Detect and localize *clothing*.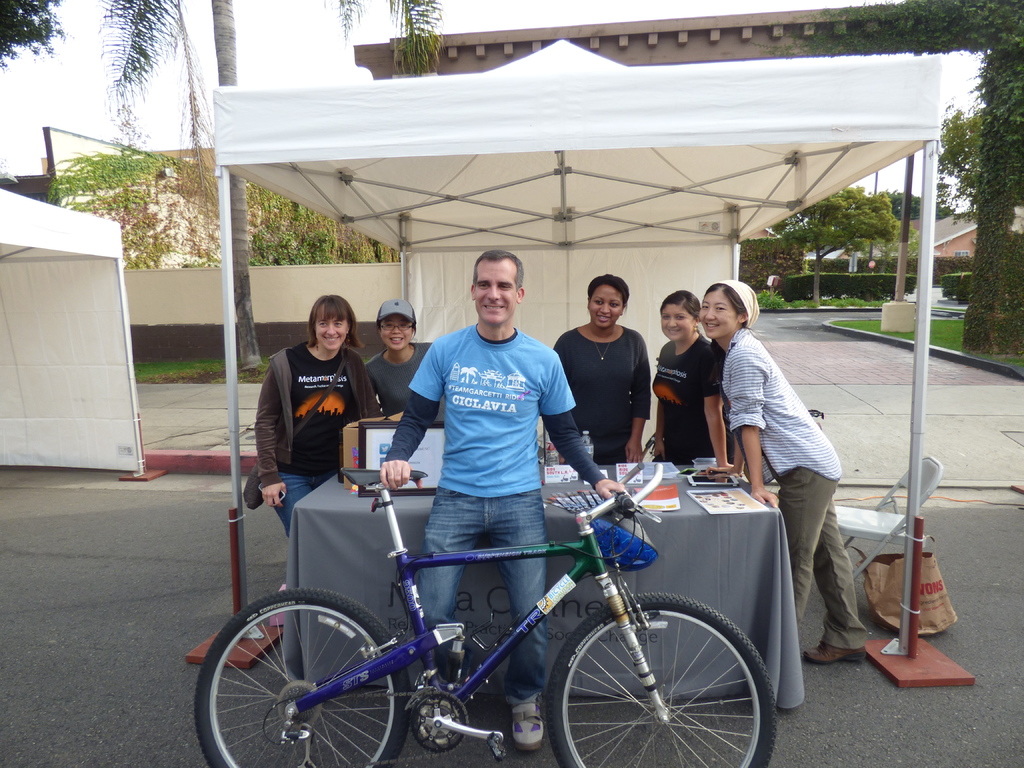
Localized at <region>546, 330, 649, 457</region>.
